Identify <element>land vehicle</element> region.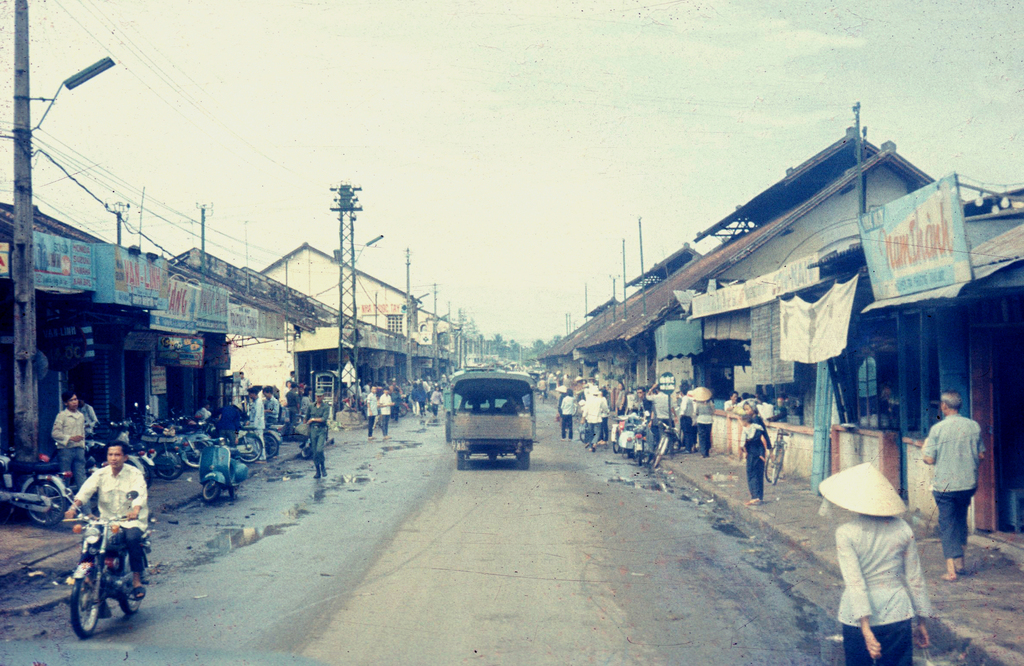
Region: 636:427:644:459.
